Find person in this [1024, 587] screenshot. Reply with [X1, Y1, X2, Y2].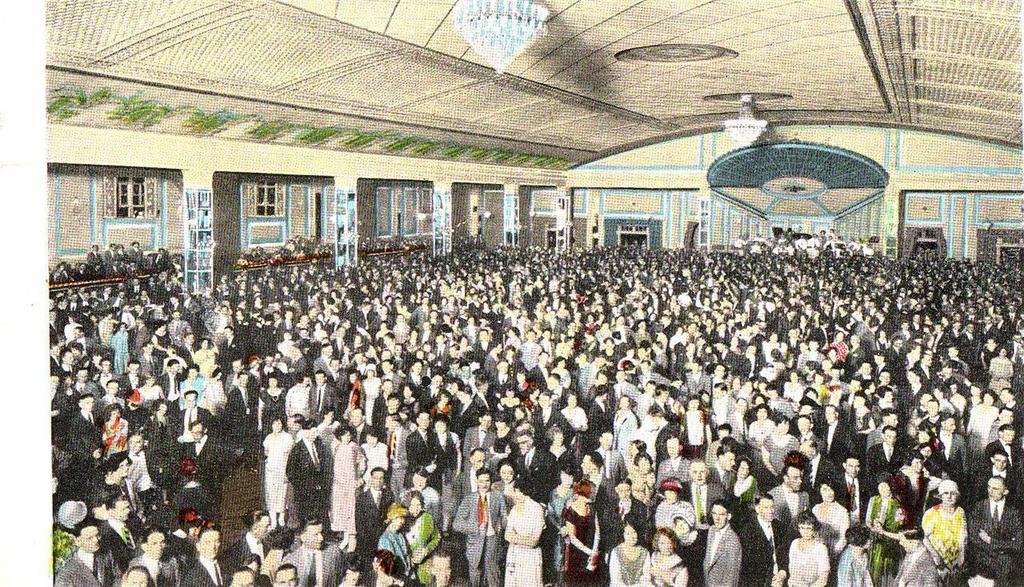
[276, 515, 346, 586].
